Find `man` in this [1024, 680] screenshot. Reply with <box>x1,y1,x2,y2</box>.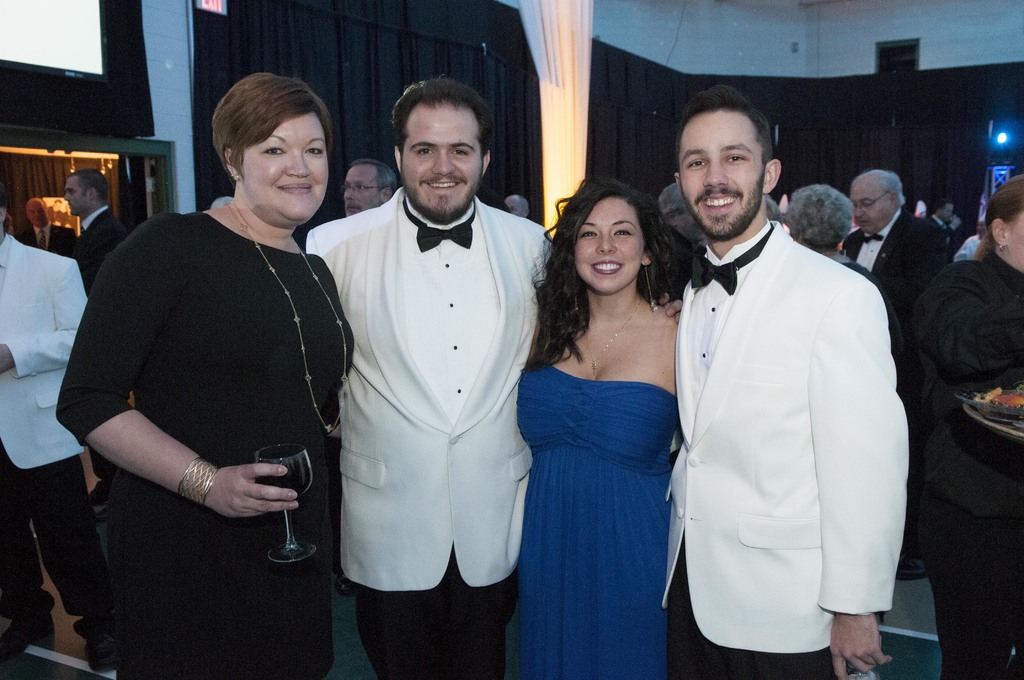
<box>60,167,124,284</box>.
